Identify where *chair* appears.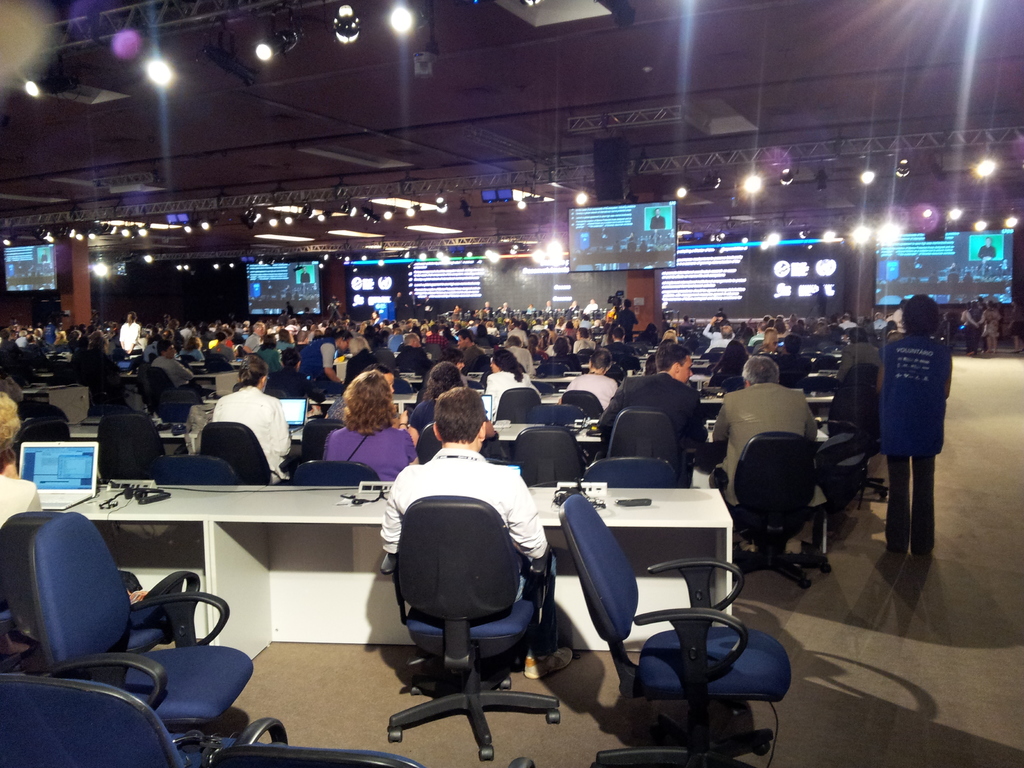
Appears at <region>799, 374, 840, 393</region>.
